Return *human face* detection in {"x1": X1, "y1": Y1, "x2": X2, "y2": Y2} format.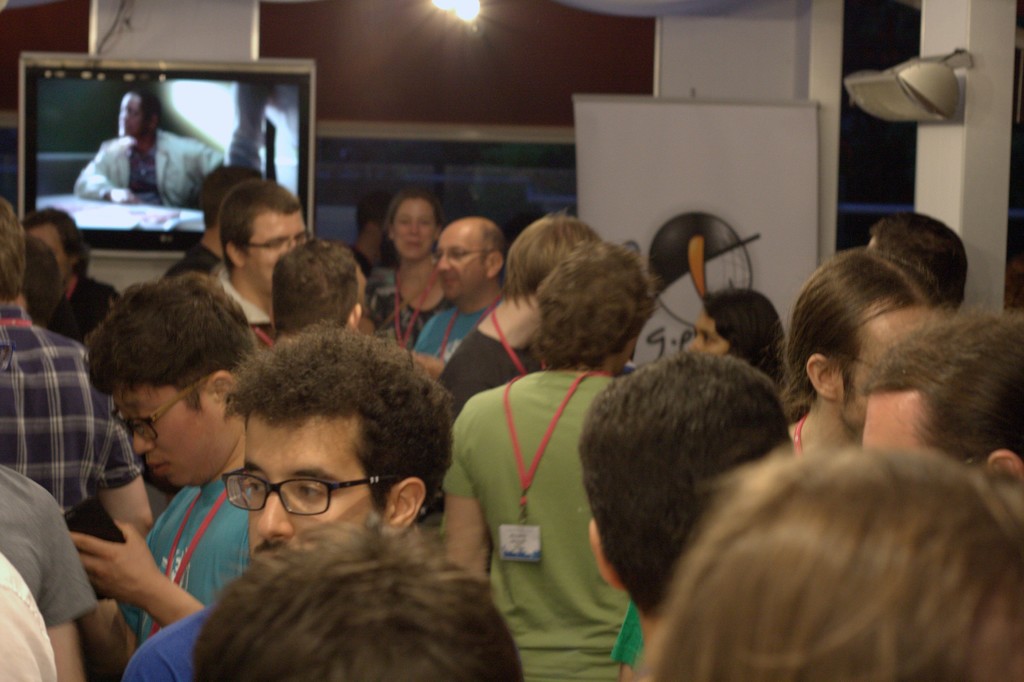
{"x1": 691, "y1": 307, "x2": 726, "y2": 354}.
